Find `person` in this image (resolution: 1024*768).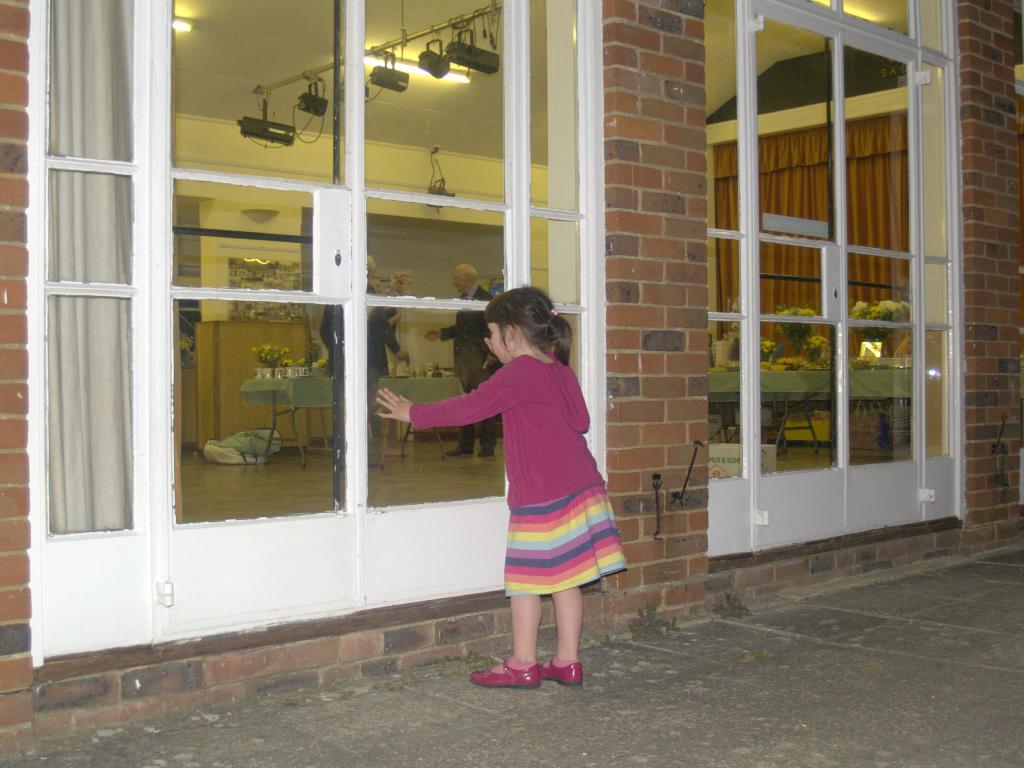
rect(322, 254, 404, 459).
